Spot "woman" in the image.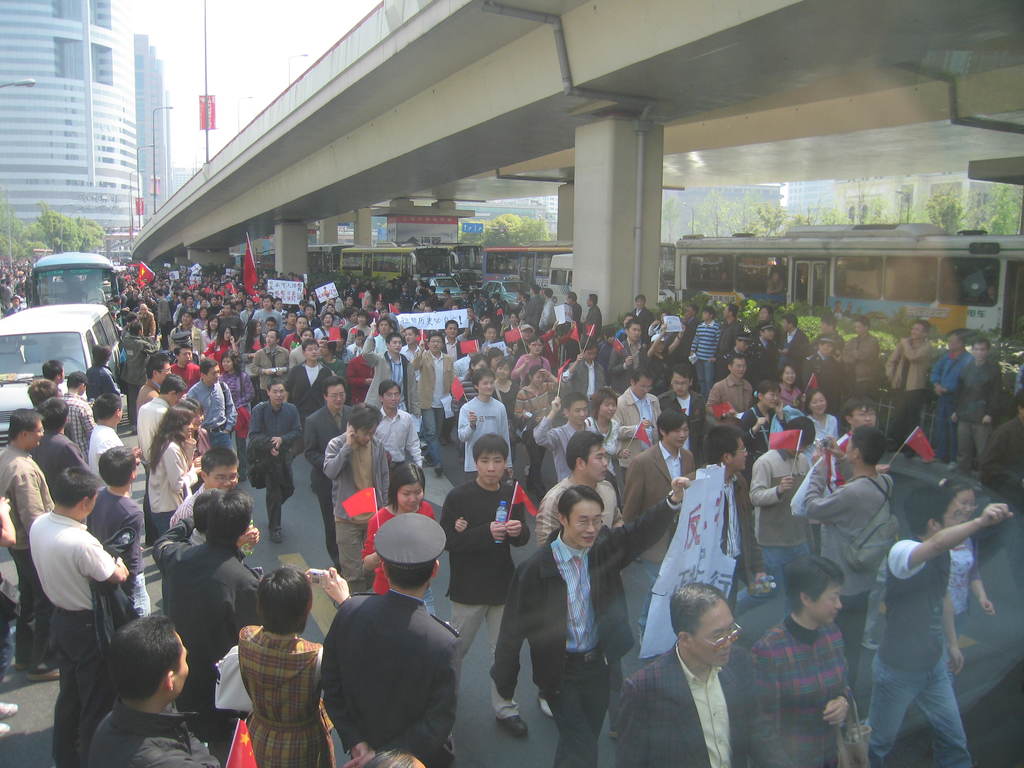
"woman" found at (x1=513, y1=363, x2=551, y2=493).
